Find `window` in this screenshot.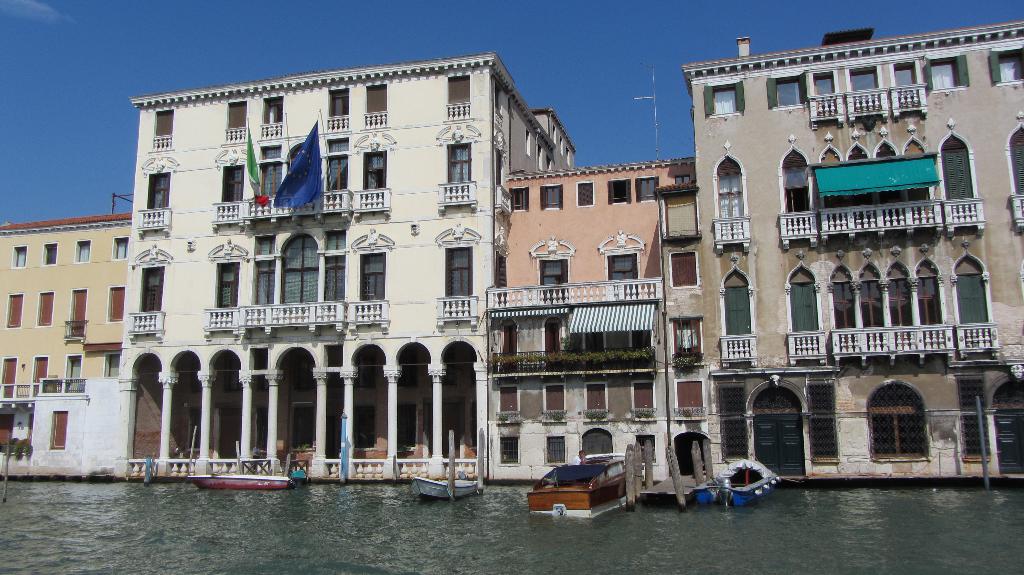
The bounding box for `window` is (x1=331, y1=90, x2=349, y2=127).
